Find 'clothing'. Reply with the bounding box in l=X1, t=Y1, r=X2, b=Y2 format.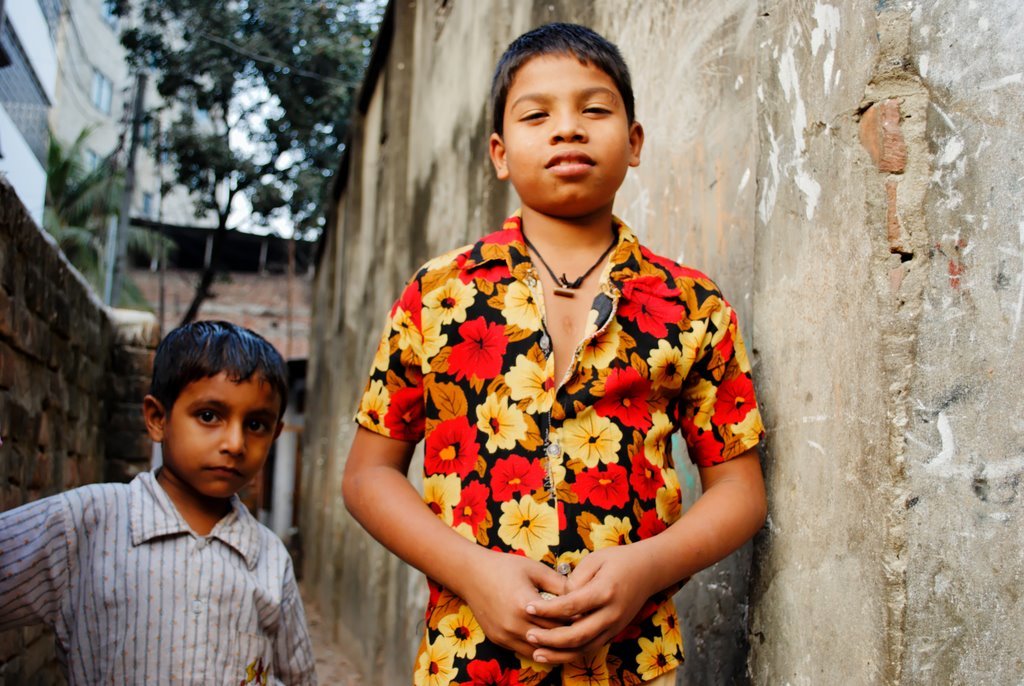
l=390, t=181, r=756, b=664.
